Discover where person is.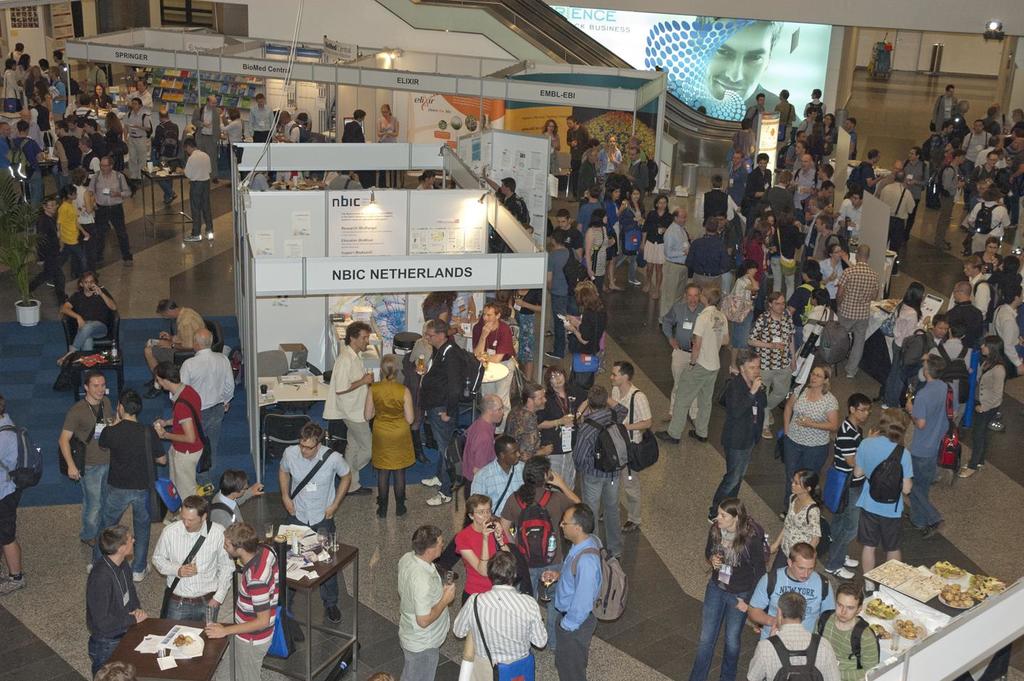
Discovered at detection(575, 146, 601, 208).
